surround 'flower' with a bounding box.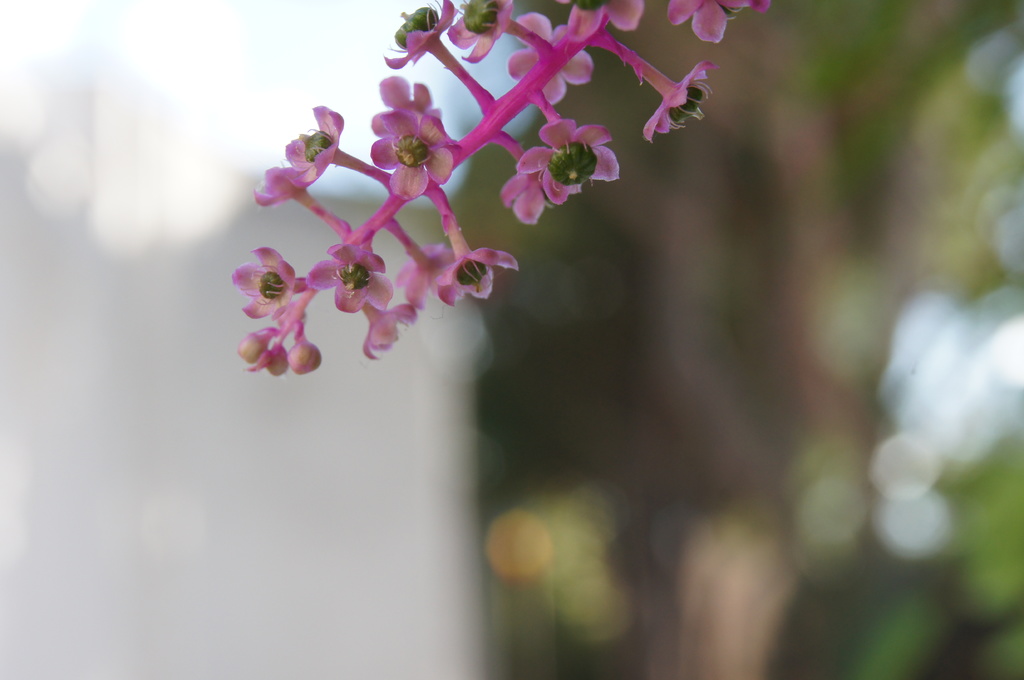
(509,14,591,106).
